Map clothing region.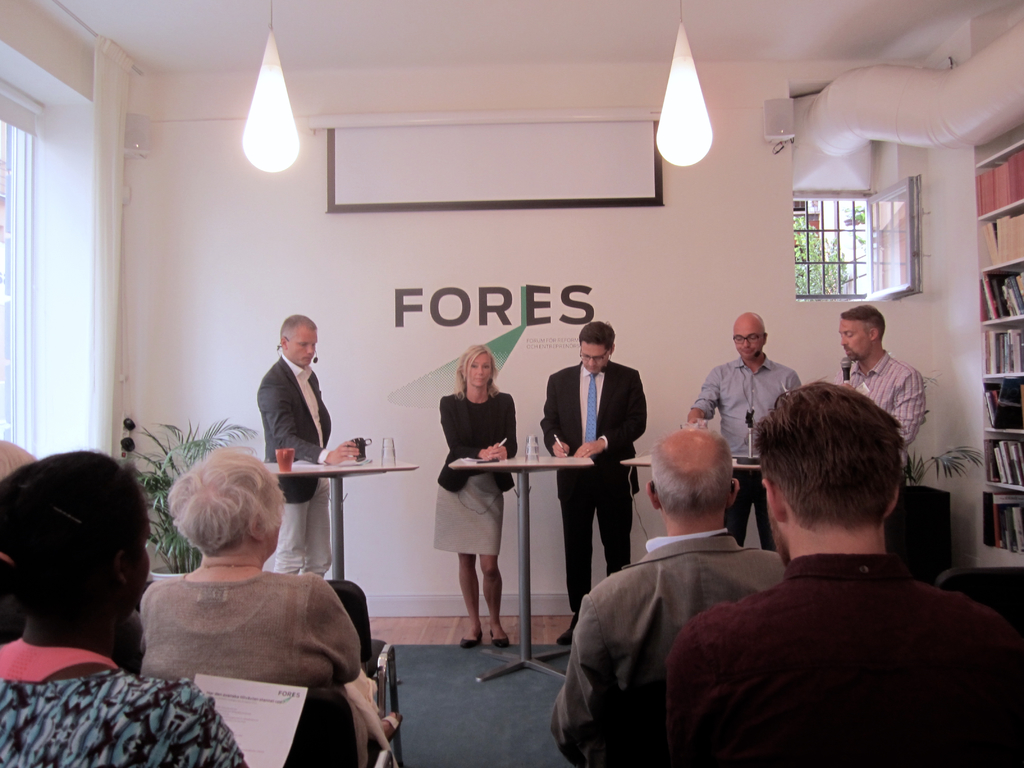
Mapped to left=257, top=354, right=330, bottom=580.
